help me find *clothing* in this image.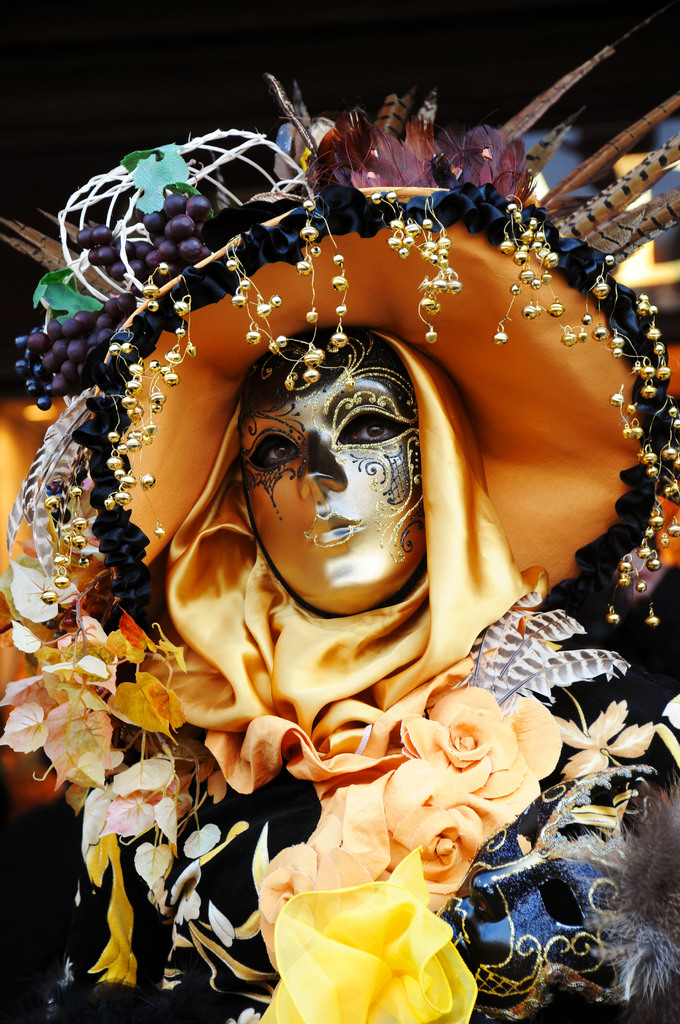
Found it: (37, 593, 679, 1023).
